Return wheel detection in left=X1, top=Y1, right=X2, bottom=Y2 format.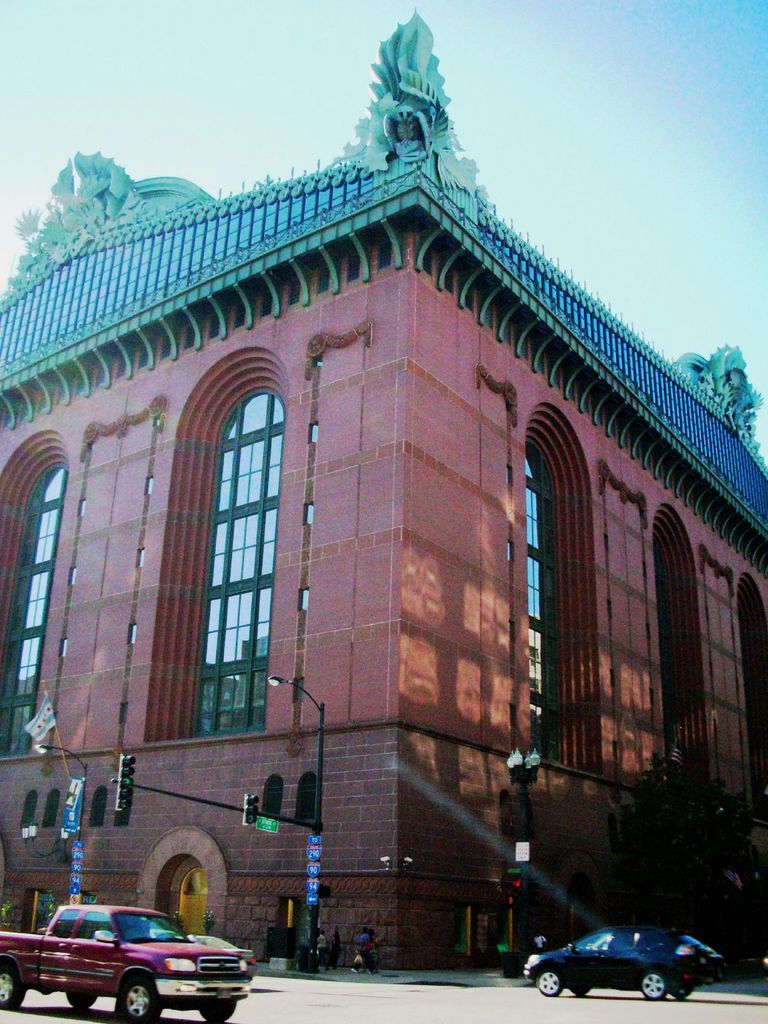
left=201, top=1001, right=234, bottom=1023.
